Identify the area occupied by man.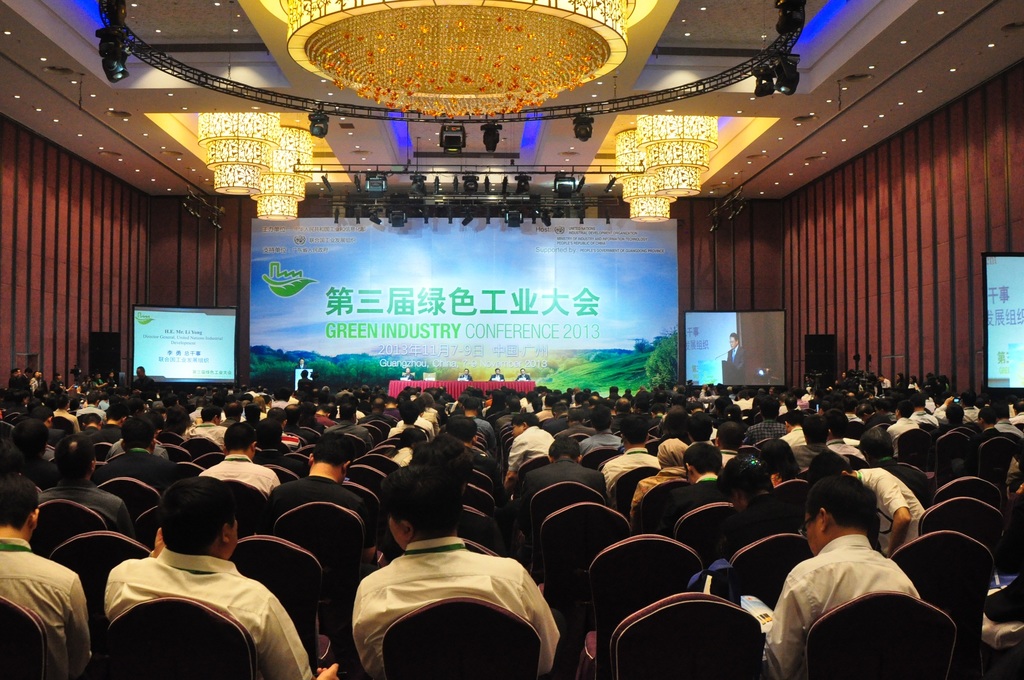
Area: 463 398 500 454.
